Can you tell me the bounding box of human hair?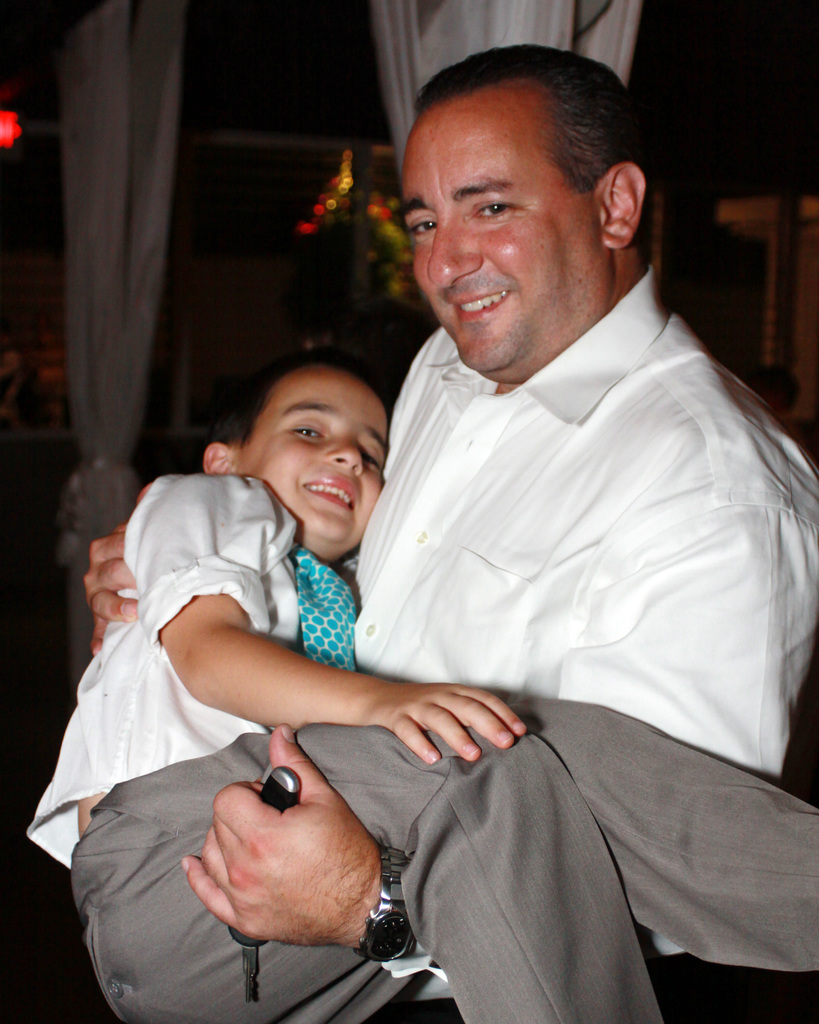
detection(400, 43, 648, 266).
